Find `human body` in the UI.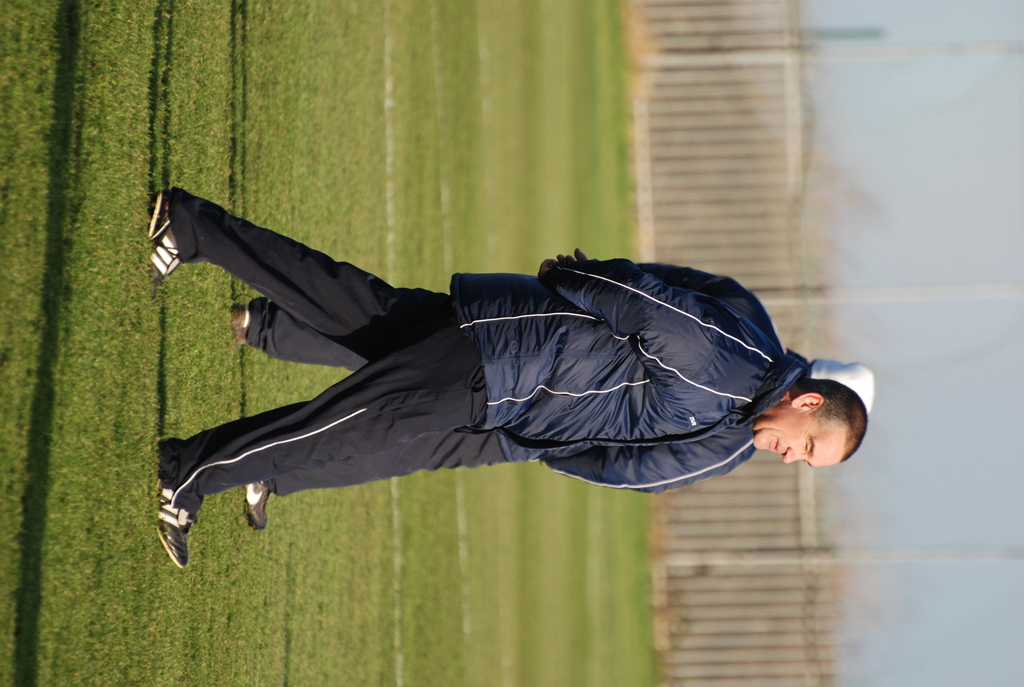
UI element at l=161, t=195, r=856, b=528.
